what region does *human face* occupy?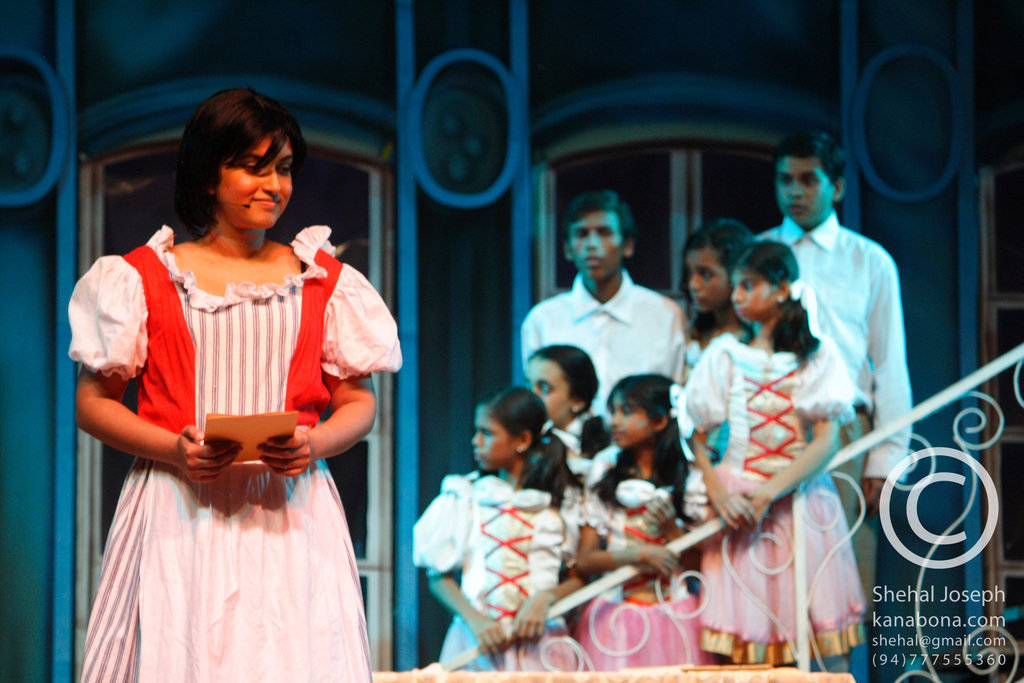
pyautogui.locateOnScreen(567, 212, 626, 286).
